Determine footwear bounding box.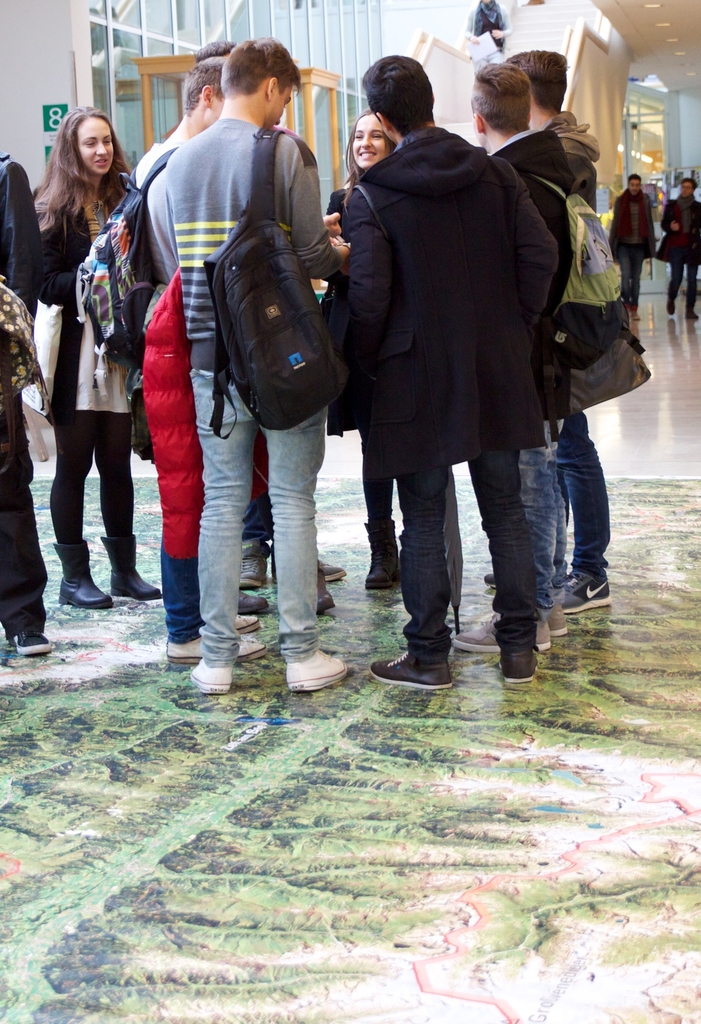
Determined: [478,571,499,588].
